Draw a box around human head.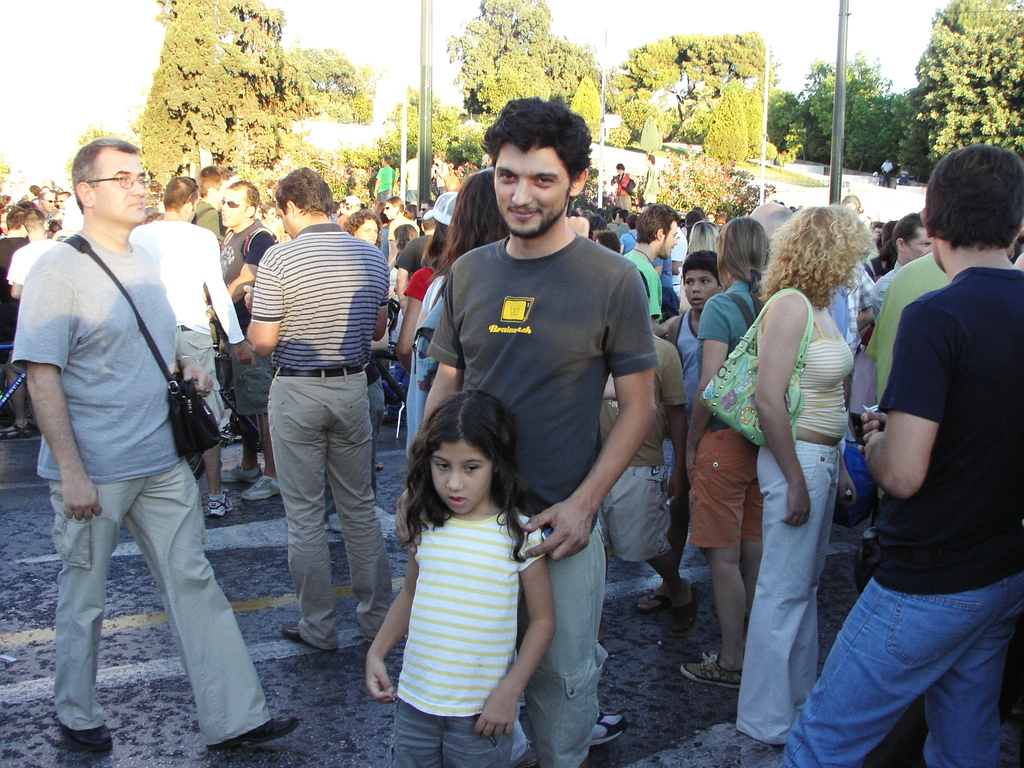
(x1=783, y1=204, x2=867, y2=305).
